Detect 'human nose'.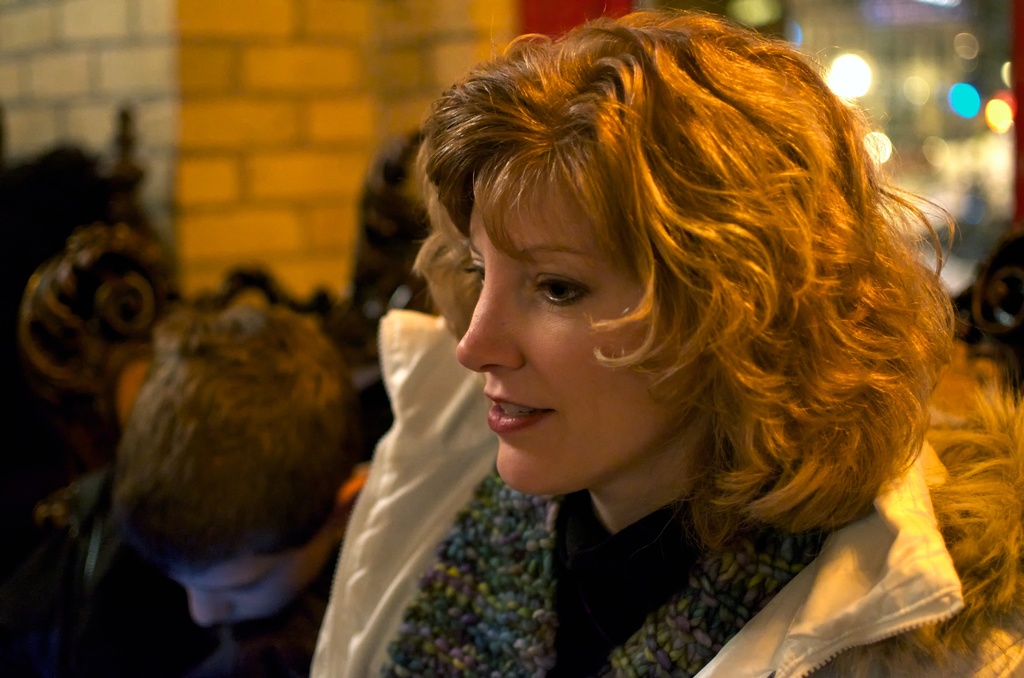
Detected at left=452, top=287, right=522, bottom=380.
